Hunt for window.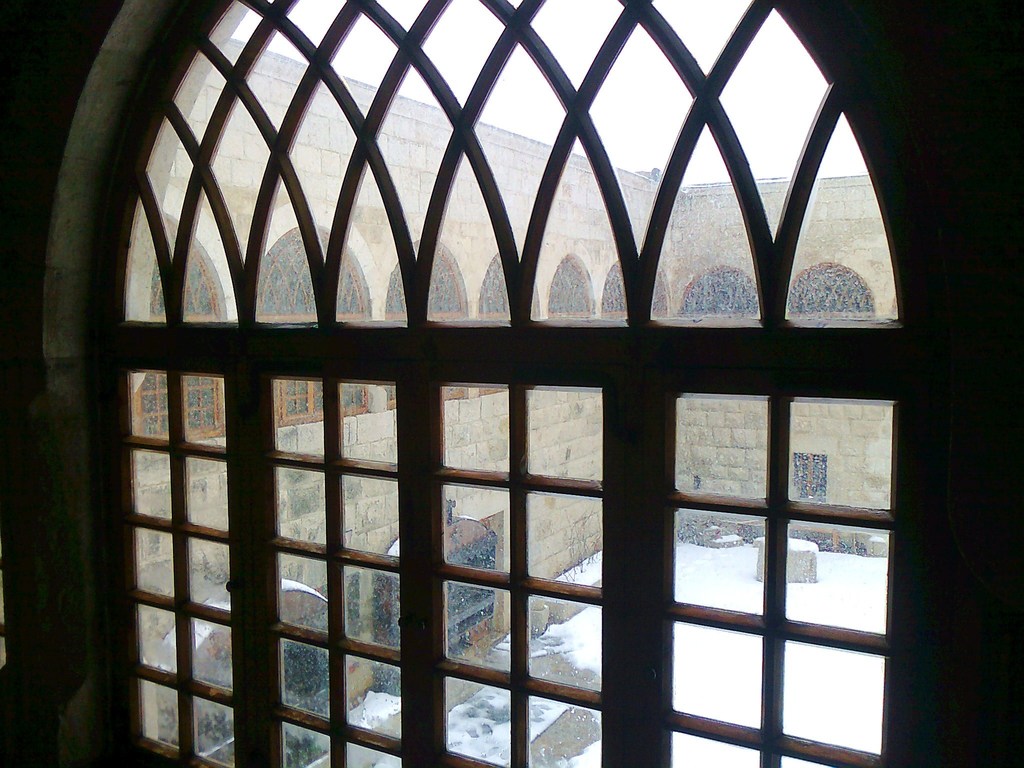
Hunted down at x1=259, y1=239, x2=378, y2=408.
